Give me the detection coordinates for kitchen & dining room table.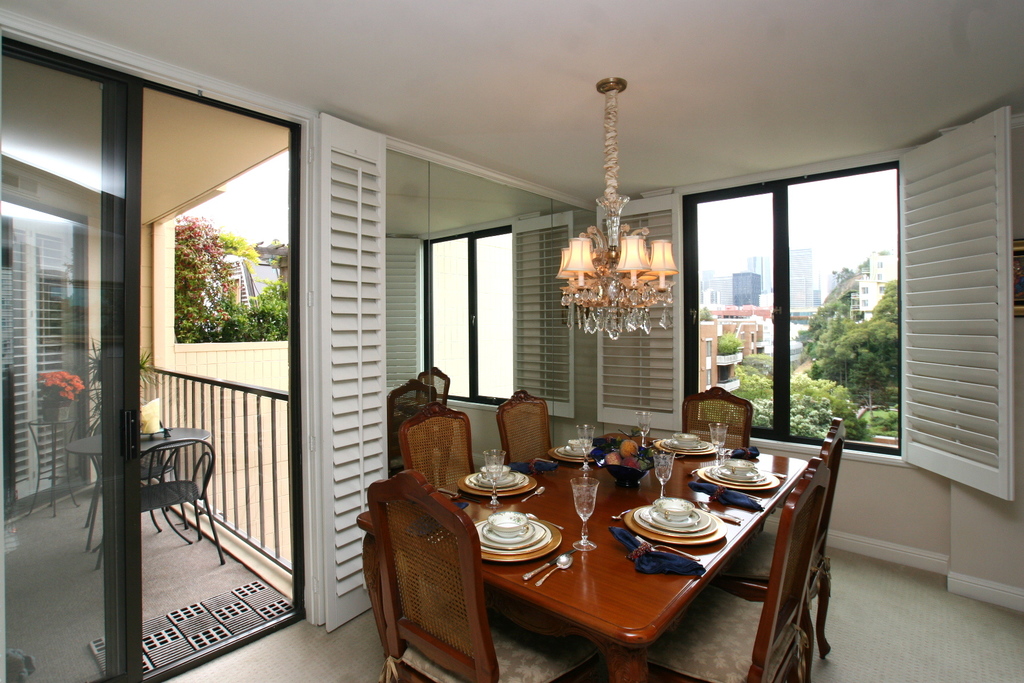
box(361, 418, 856, 681).
